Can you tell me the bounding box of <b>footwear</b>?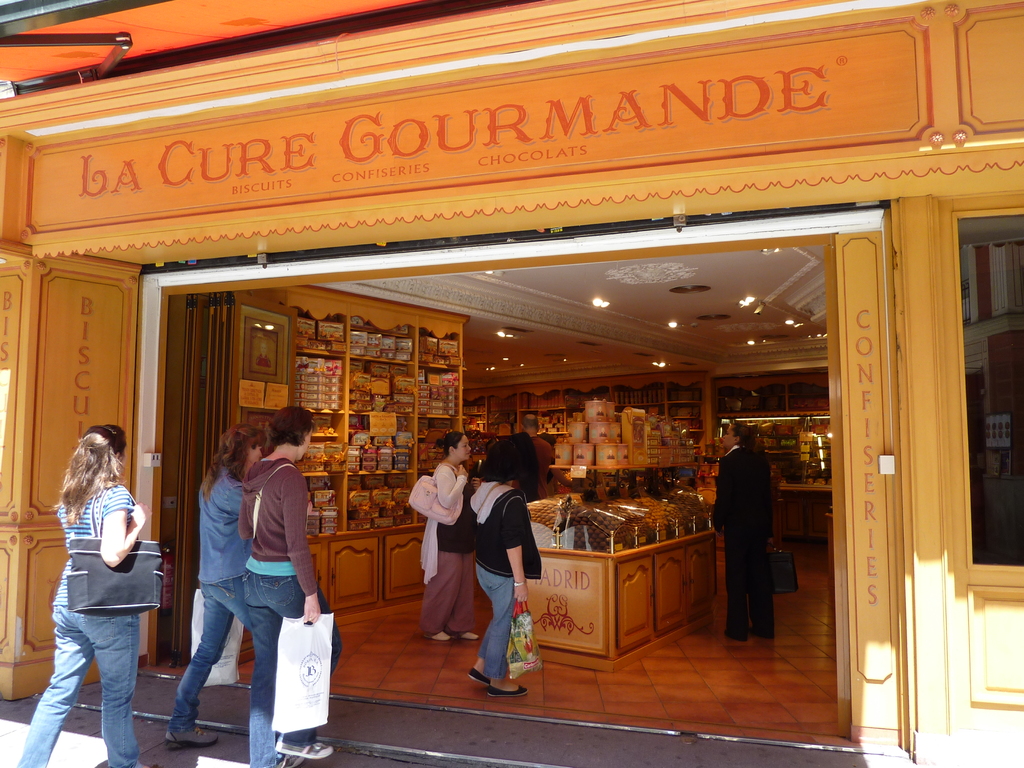
<region>486, 682, 528, 698</region>.
